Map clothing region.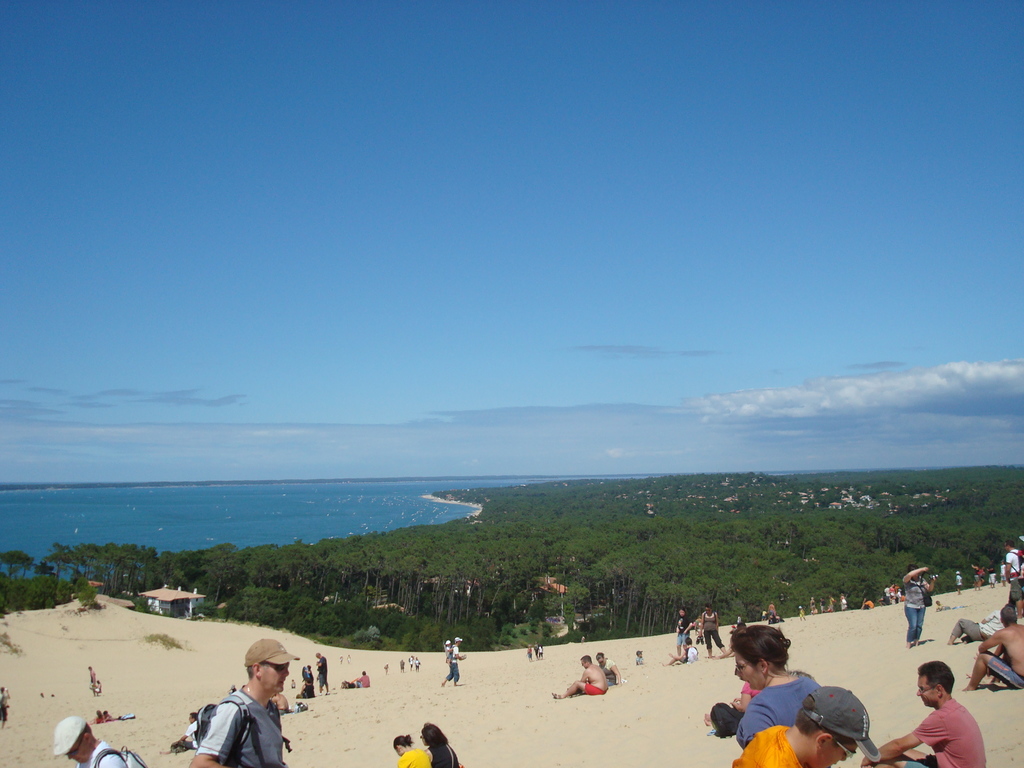
Mapped to [left=408, top=655, right=414, bottom=667].
